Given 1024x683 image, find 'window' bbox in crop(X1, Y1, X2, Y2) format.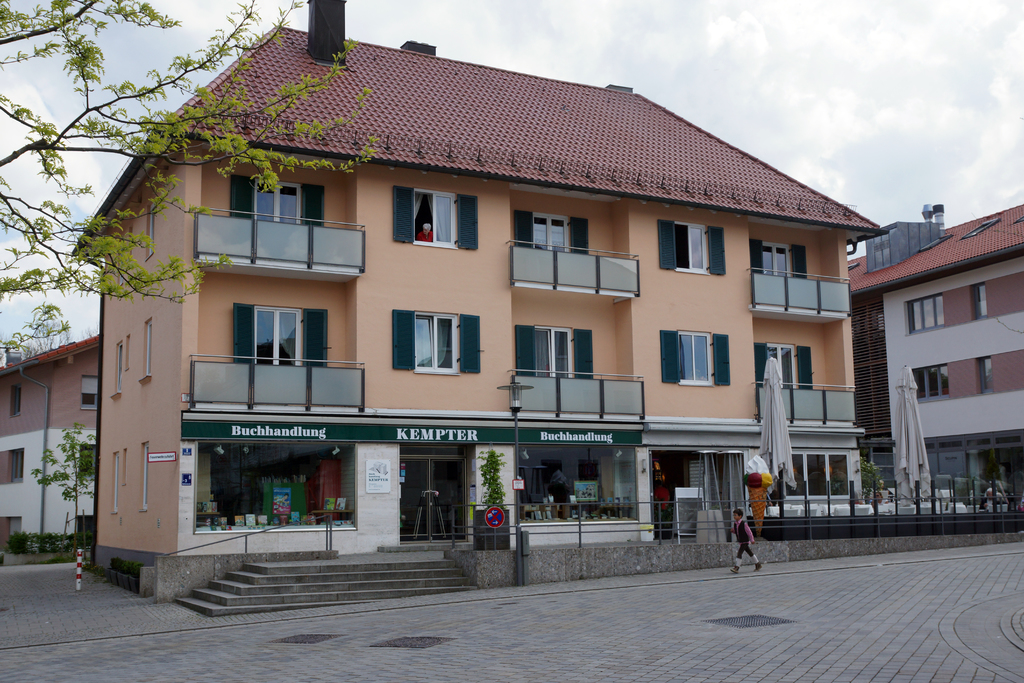
crop(145, 199, 157, 261).
